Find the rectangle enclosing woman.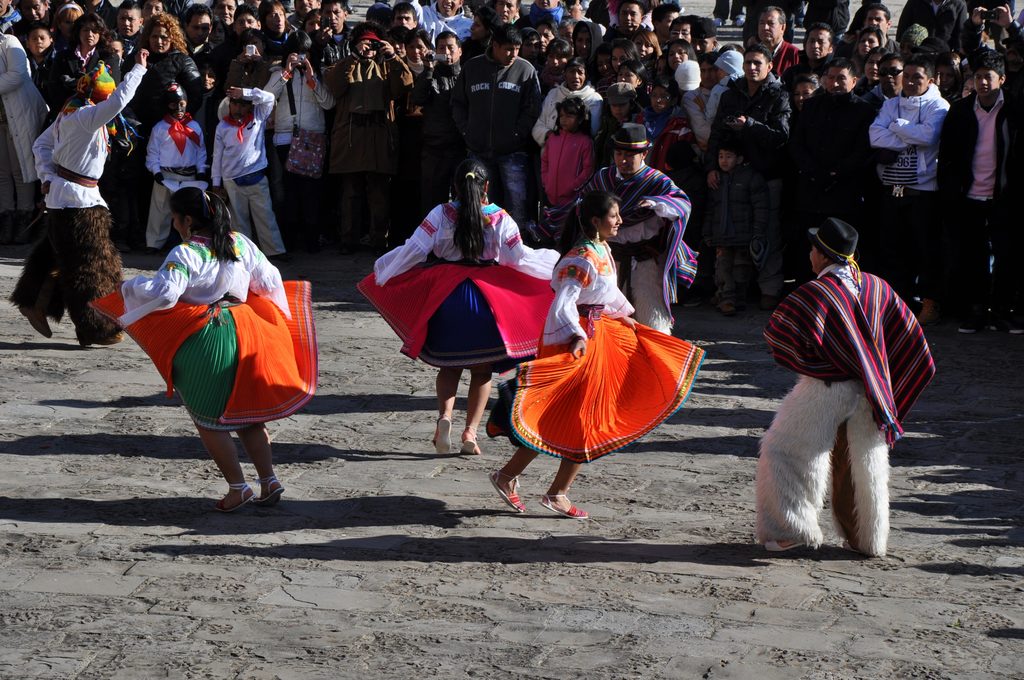
[355, 159, 561, 457].
